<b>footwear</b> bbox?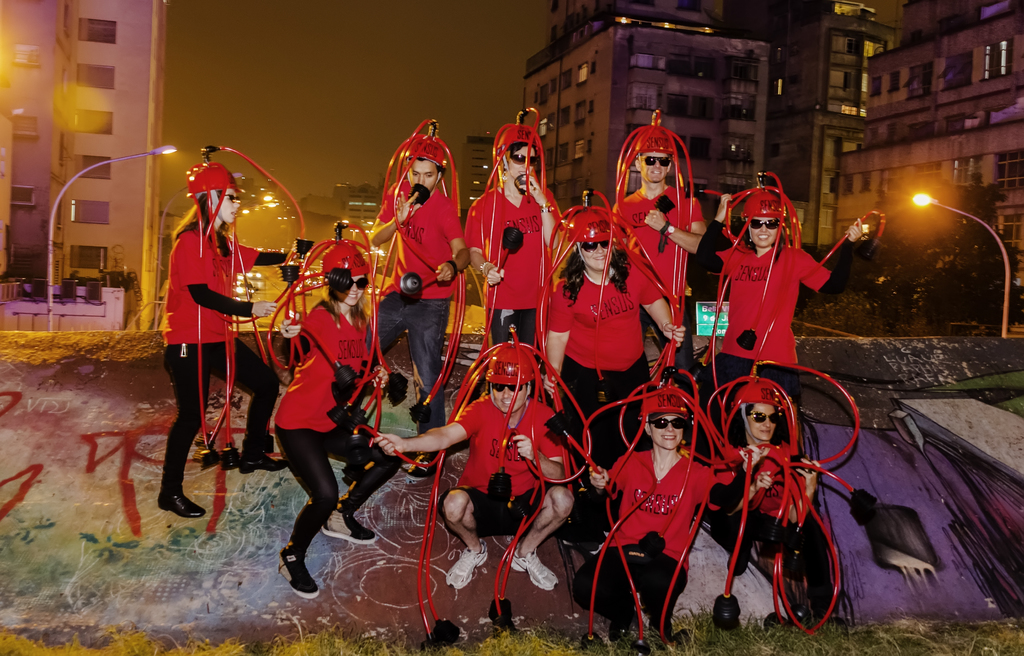
(440,543,486,591)
